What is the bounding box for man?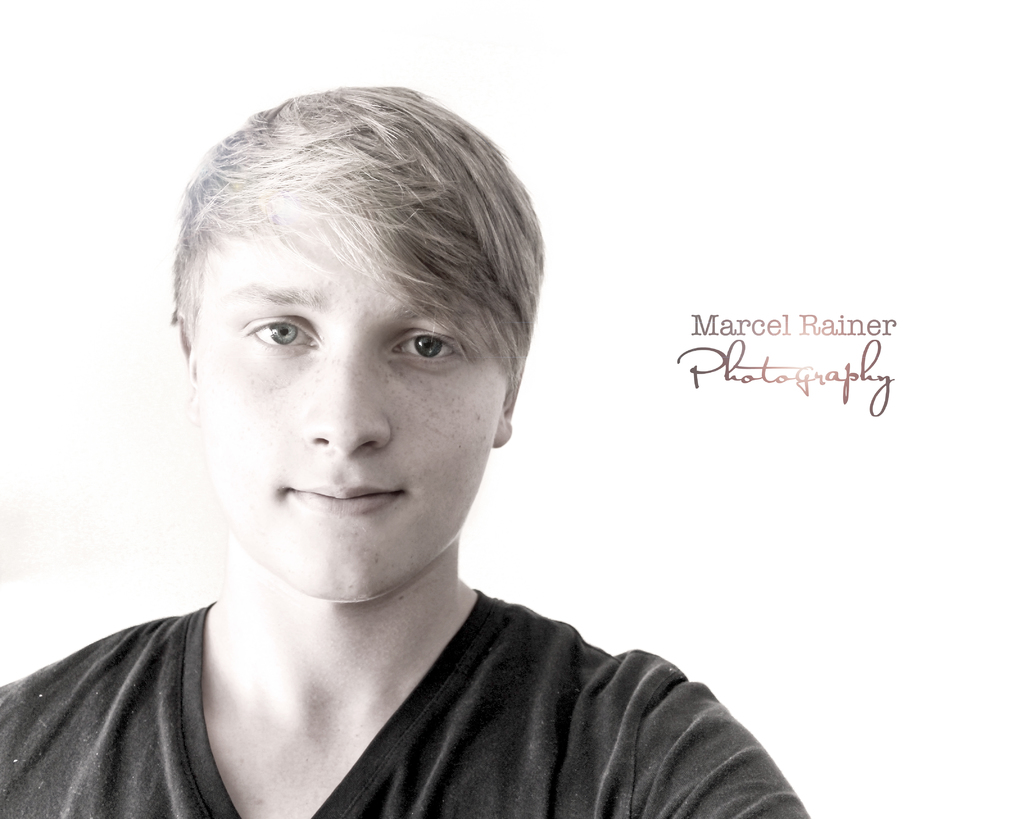
{"left": 0, "top": 72, "right": 813, "bottom": 818}.
